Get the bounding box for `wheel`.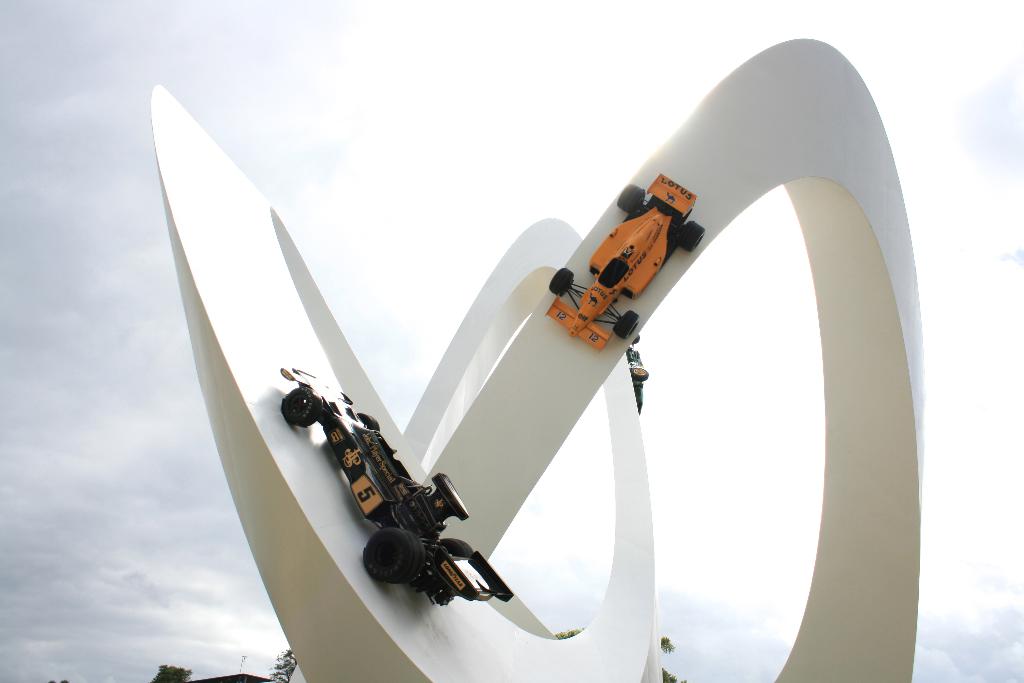
left=436, top=534, right=474, bottom=561.
